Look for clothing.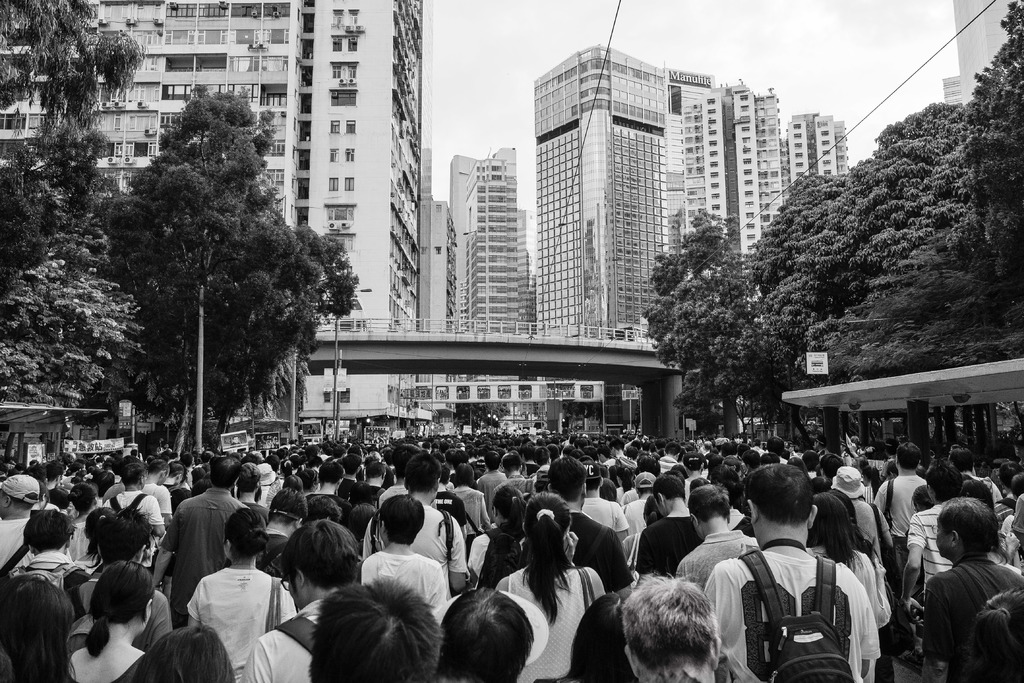
Found: (x1=253, y1=531, x2=292, y2=563).
